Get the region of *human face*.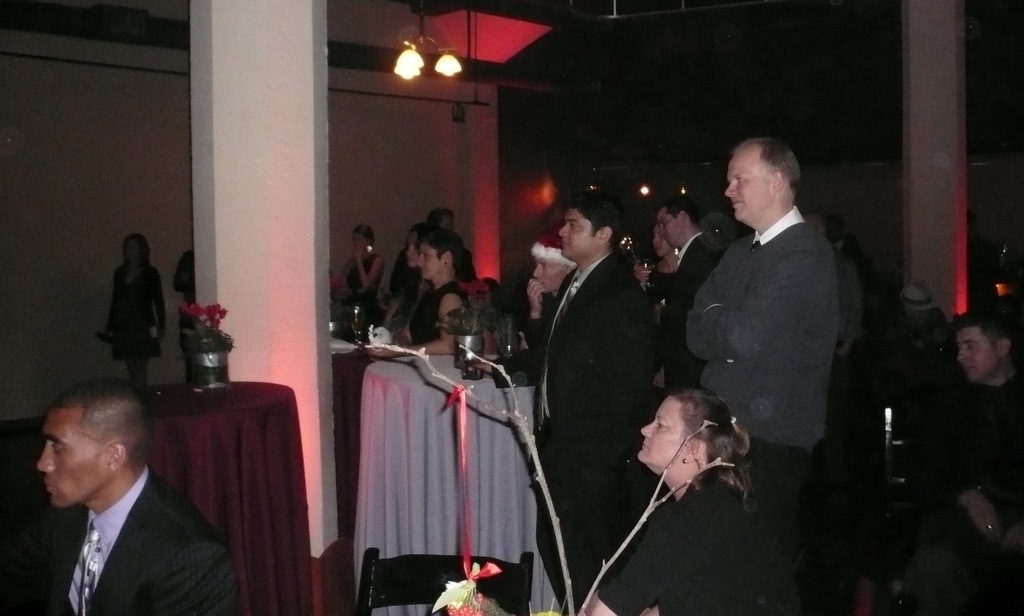
354:230:372:249.
